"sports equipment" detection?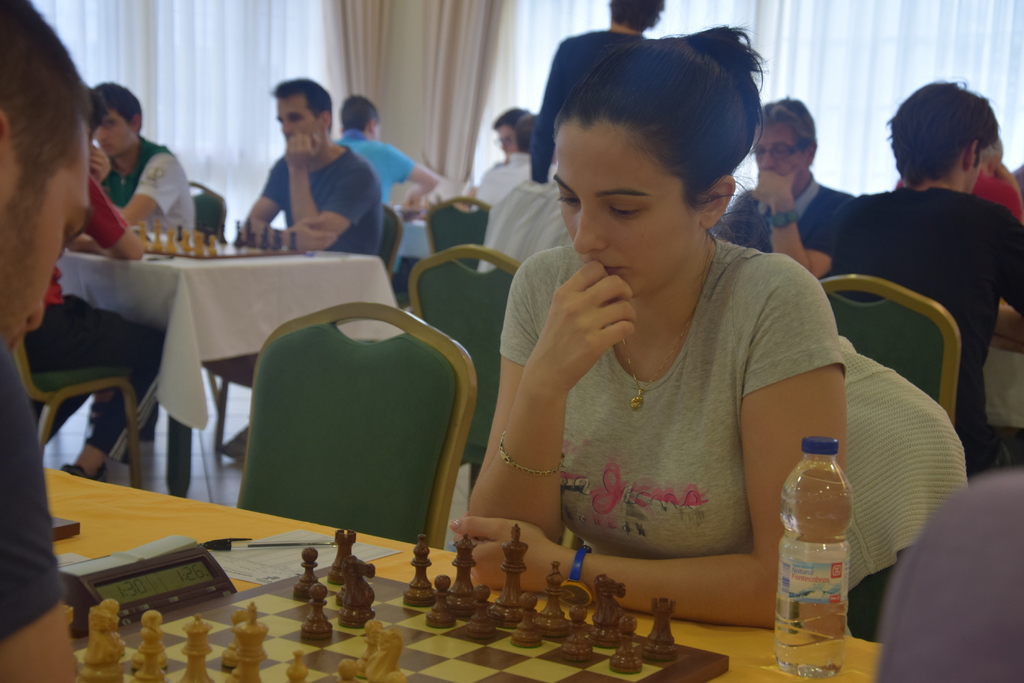
(138, 218, 297, 257)
